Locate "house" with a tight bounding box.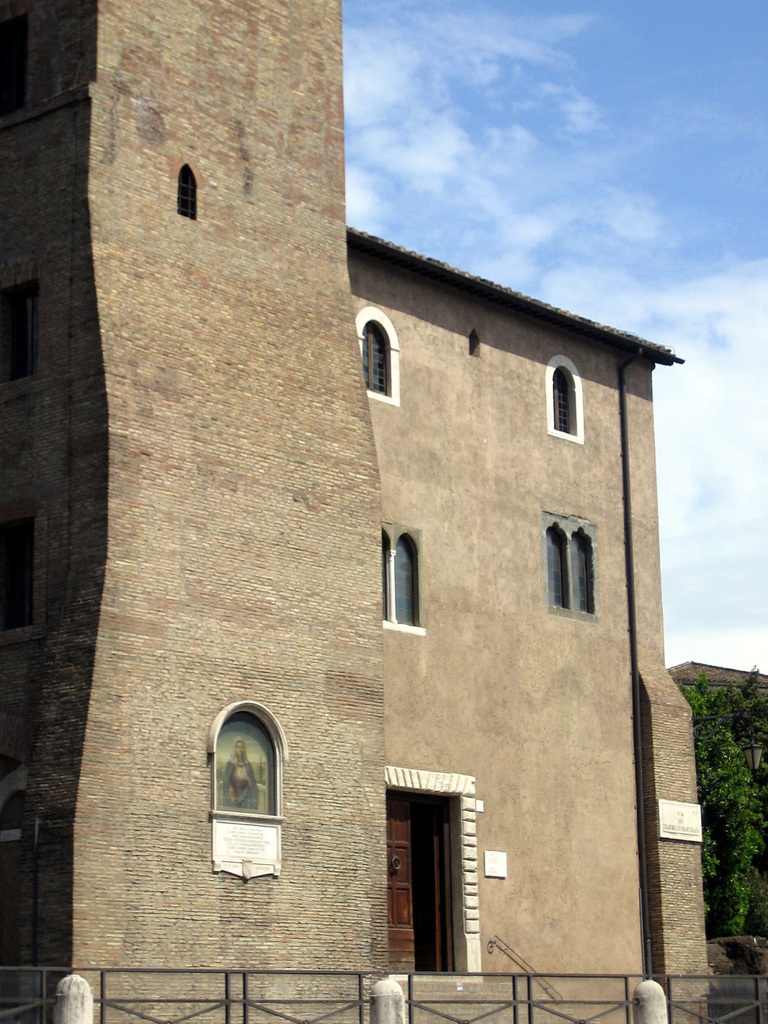
[56, 72, 710, 1023].
